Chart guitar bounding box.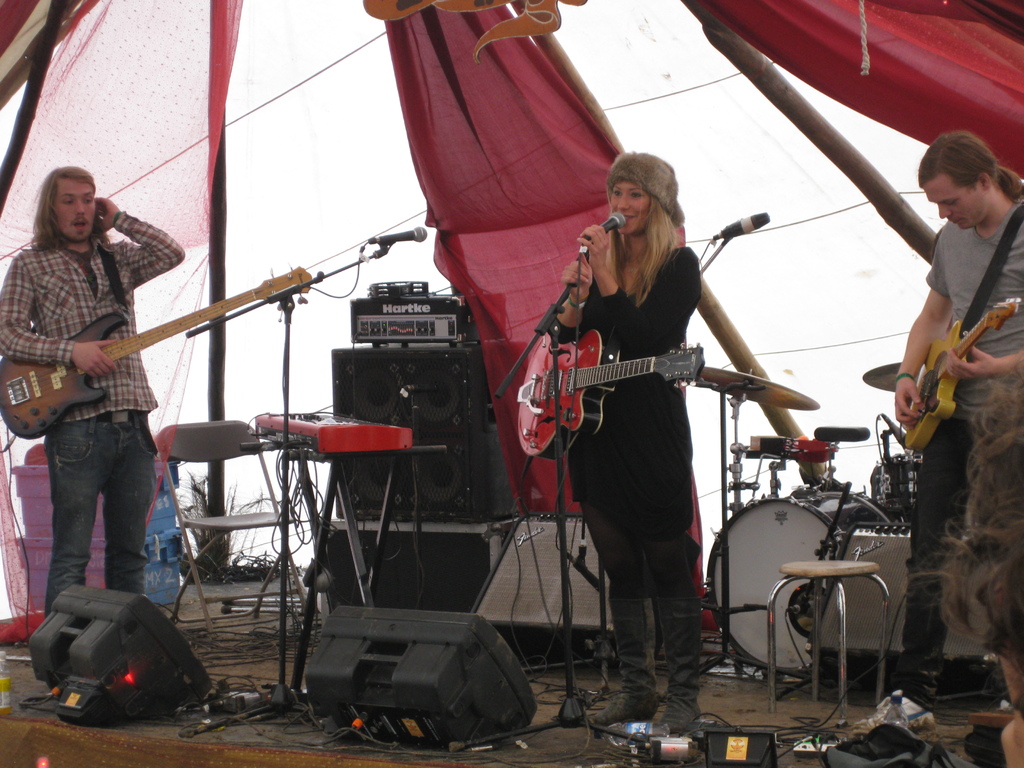
Charted: box=[0, 264, 314, 438].
